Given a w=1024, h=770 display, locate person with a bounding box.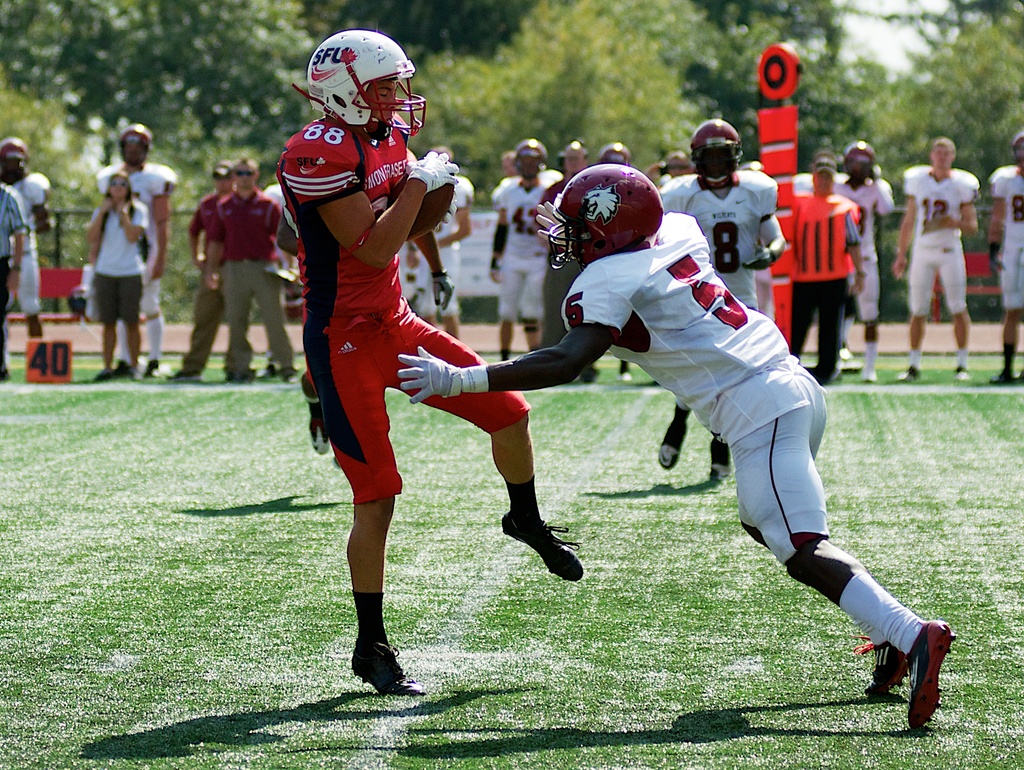
Located: <box>0,174,28,381</box>.
